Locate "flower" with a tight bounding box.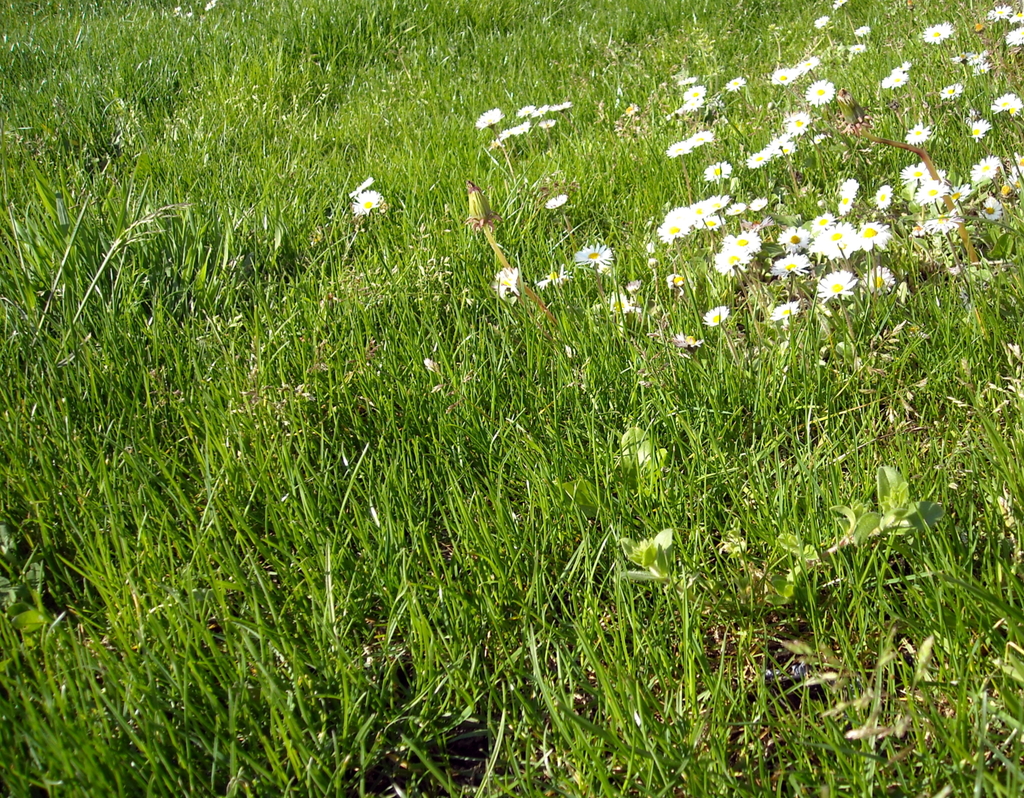
x1=1007, y1=24, x2=1023, y2=47.
